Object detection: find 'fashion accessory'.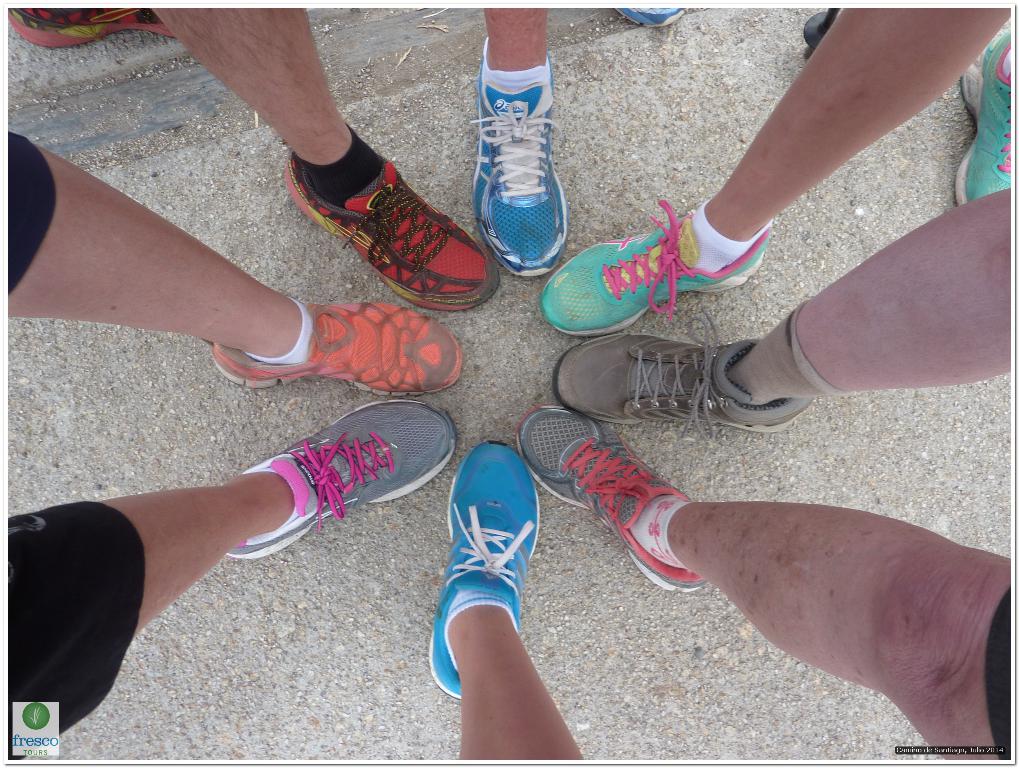
429:439:540:696.
